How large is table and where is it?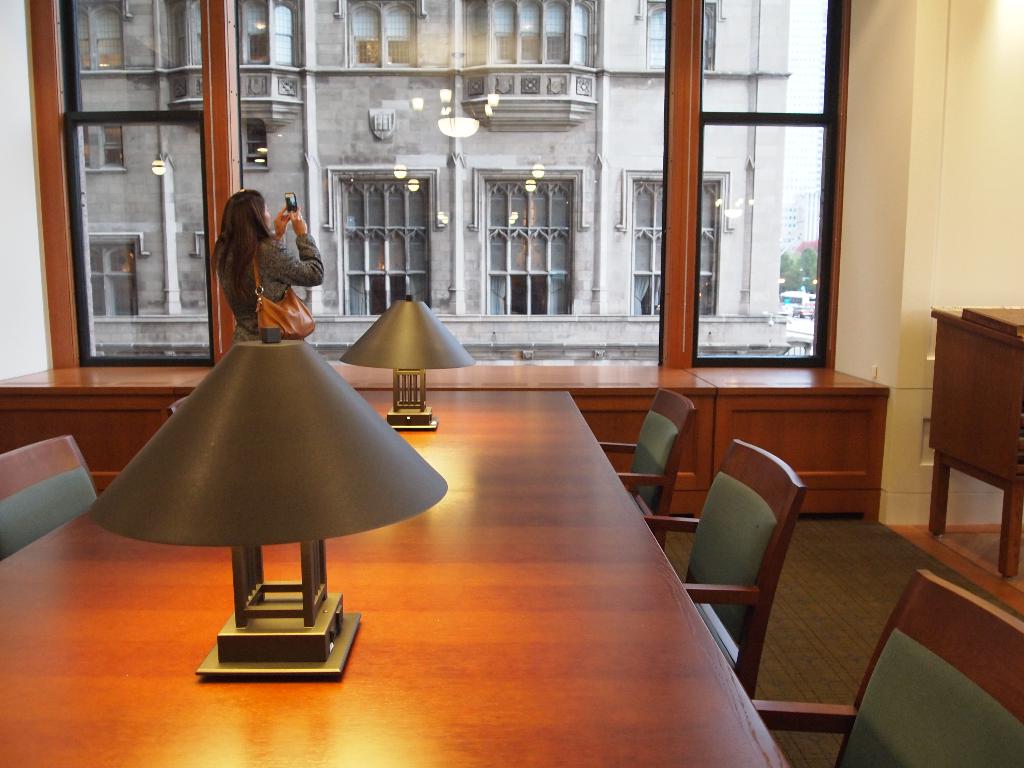
Bounding box: BBox(930, 305, 1023, 579).
